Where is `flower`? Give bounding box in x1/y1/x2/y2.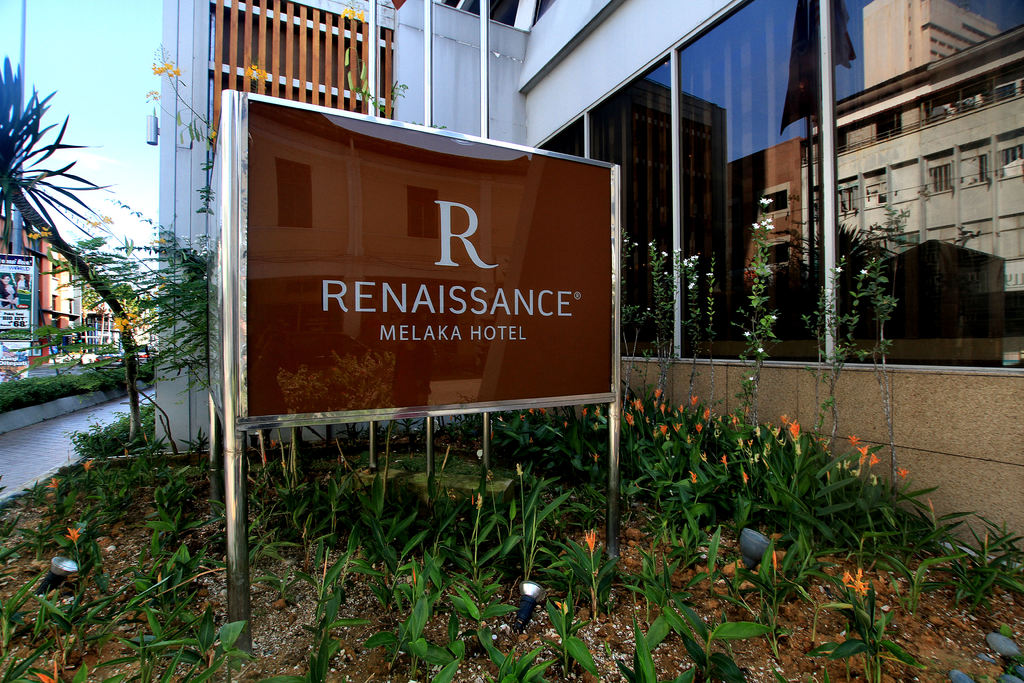
682/255/699/268.
